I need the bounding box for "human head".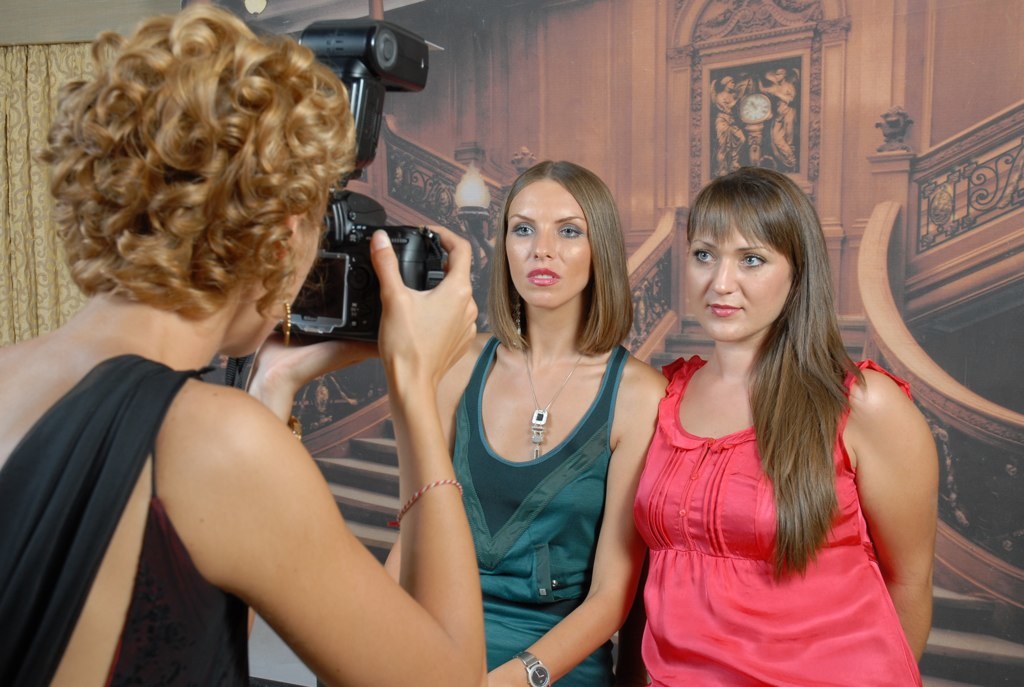
Here it is: box=[716, 75, 736, 92].
